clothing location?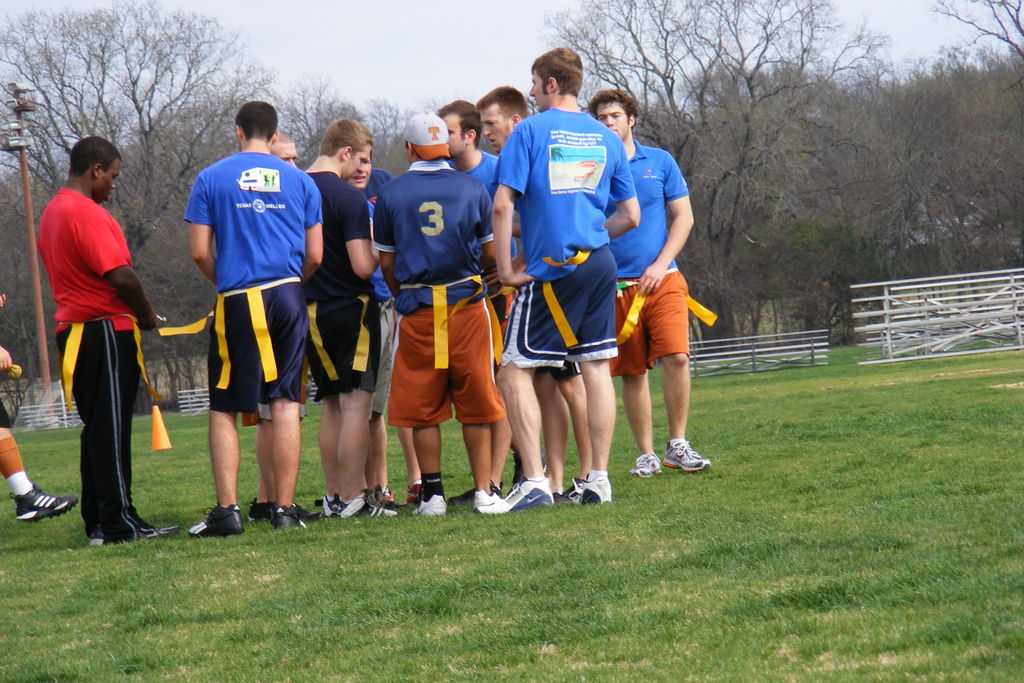
4 470 39 497
